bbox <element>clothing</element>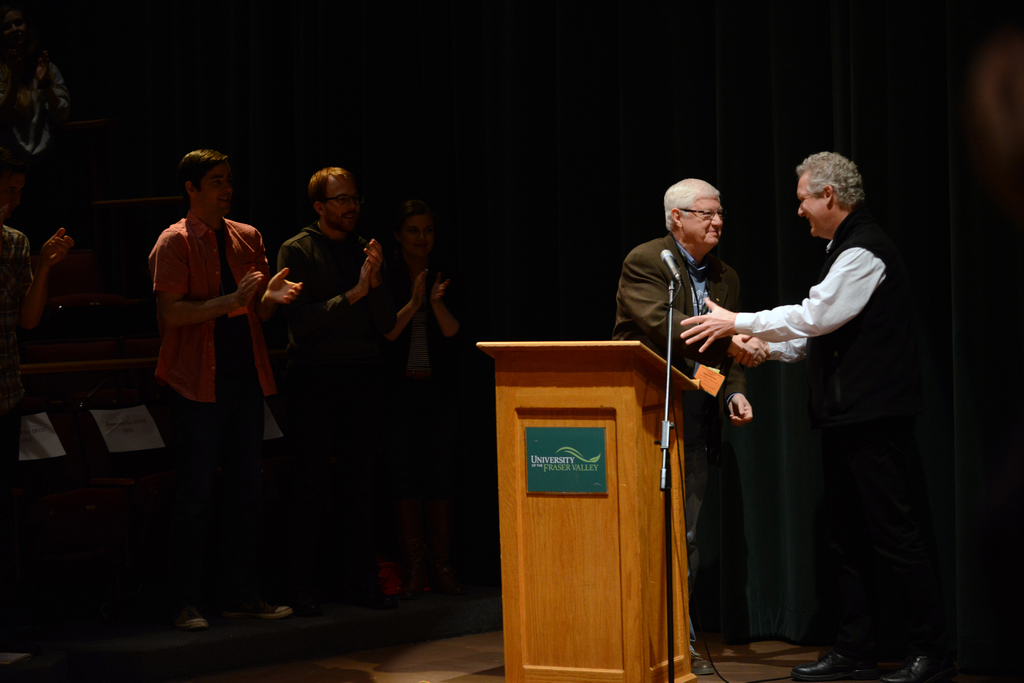
left=278, top=222, right=385, bottom=595
